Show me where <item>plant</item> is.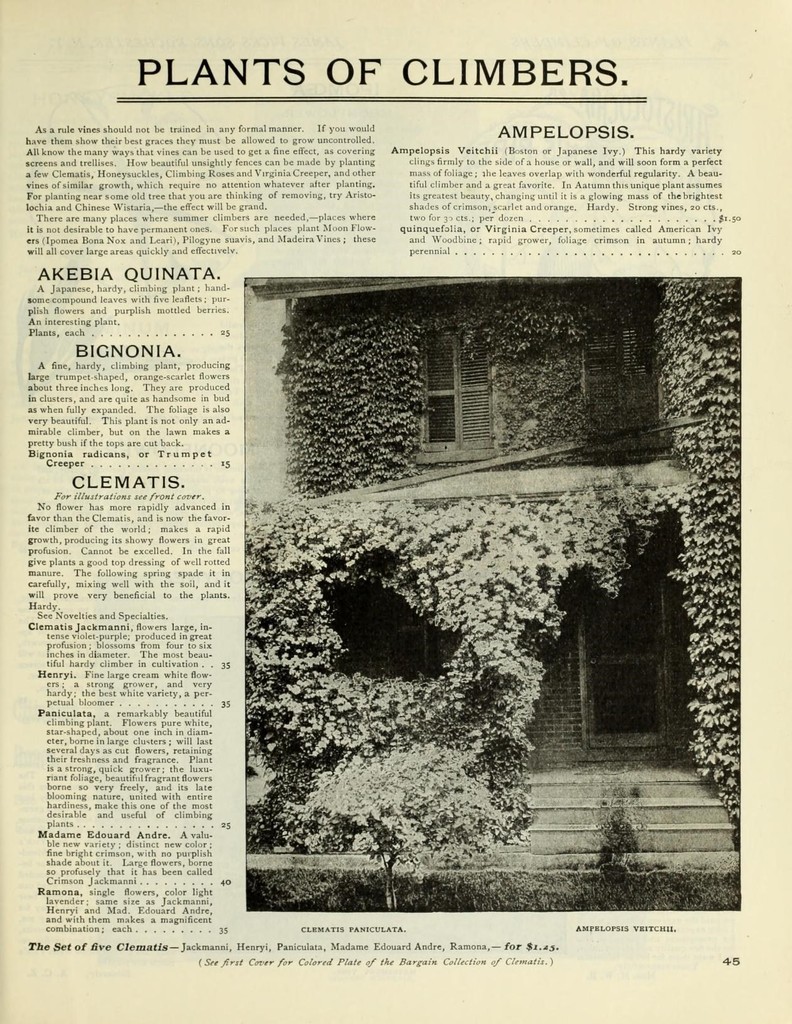
<item>plant</item> is at l=277, t=314, r=420, b=504.
